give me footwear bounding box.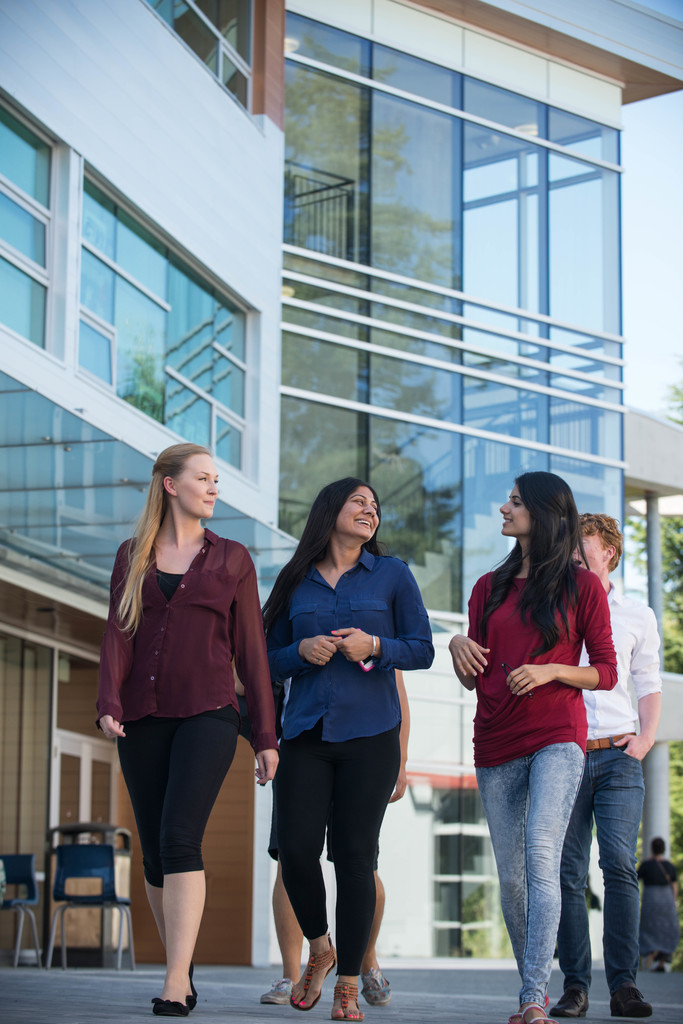
crop(547, 987, 590, 1022).
